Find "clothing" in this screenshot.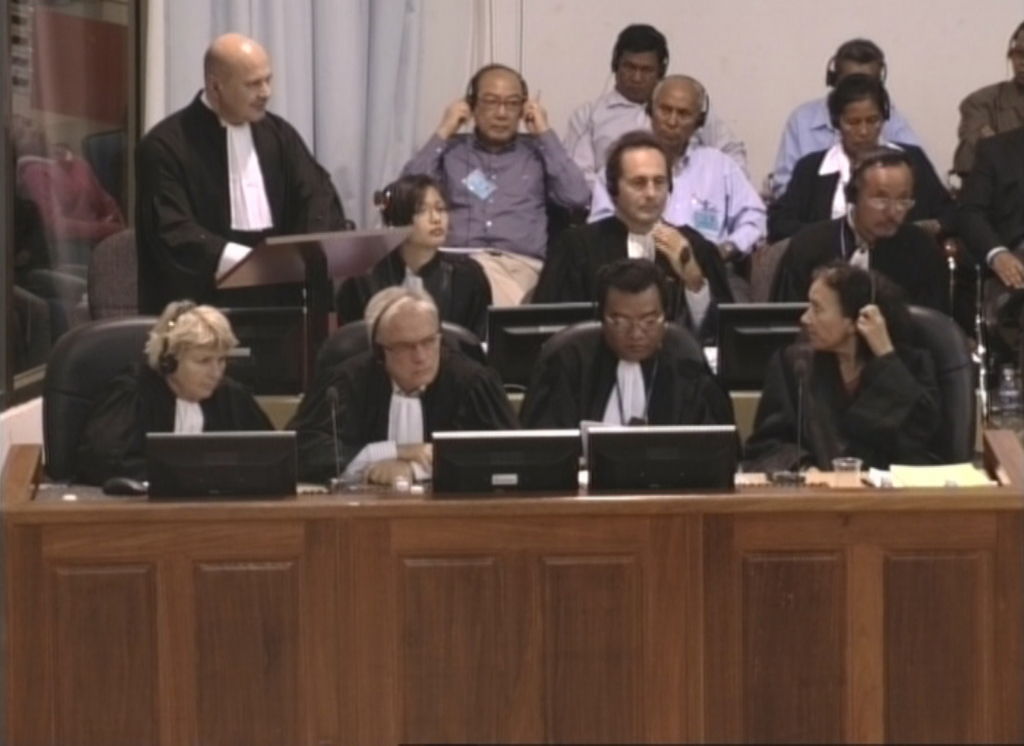
The bounding box for "clothing" is [x1=523, y1=336, x2=735, y2=468].
